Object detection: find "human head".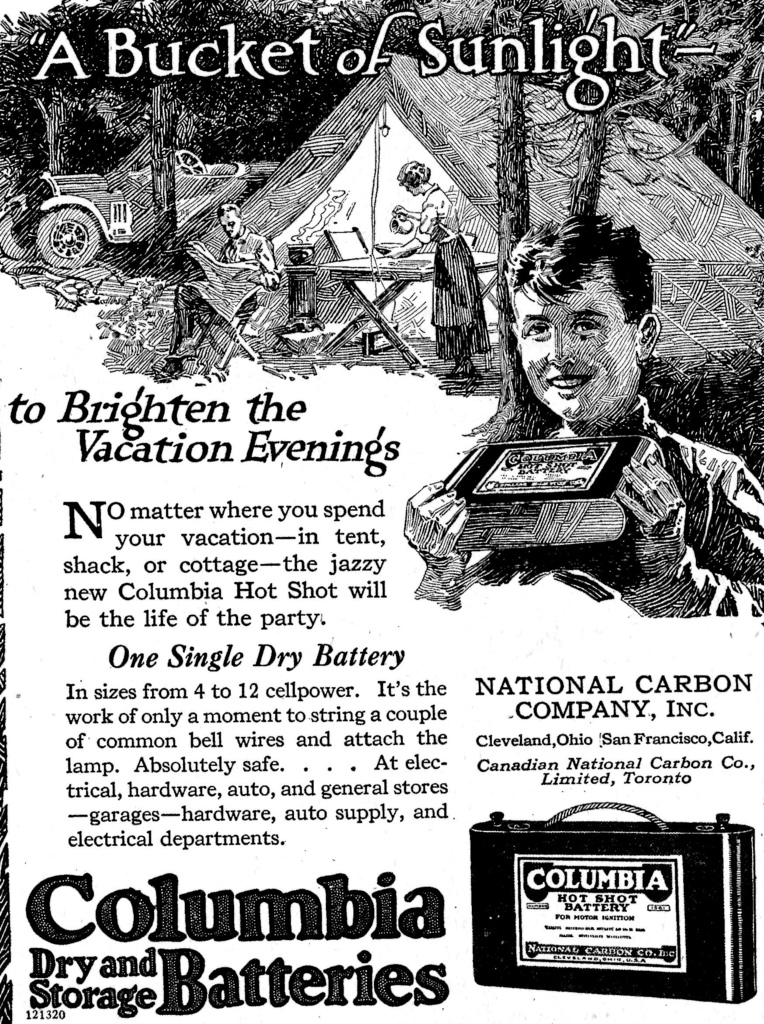
BBox(219, 204, 240, 236).
